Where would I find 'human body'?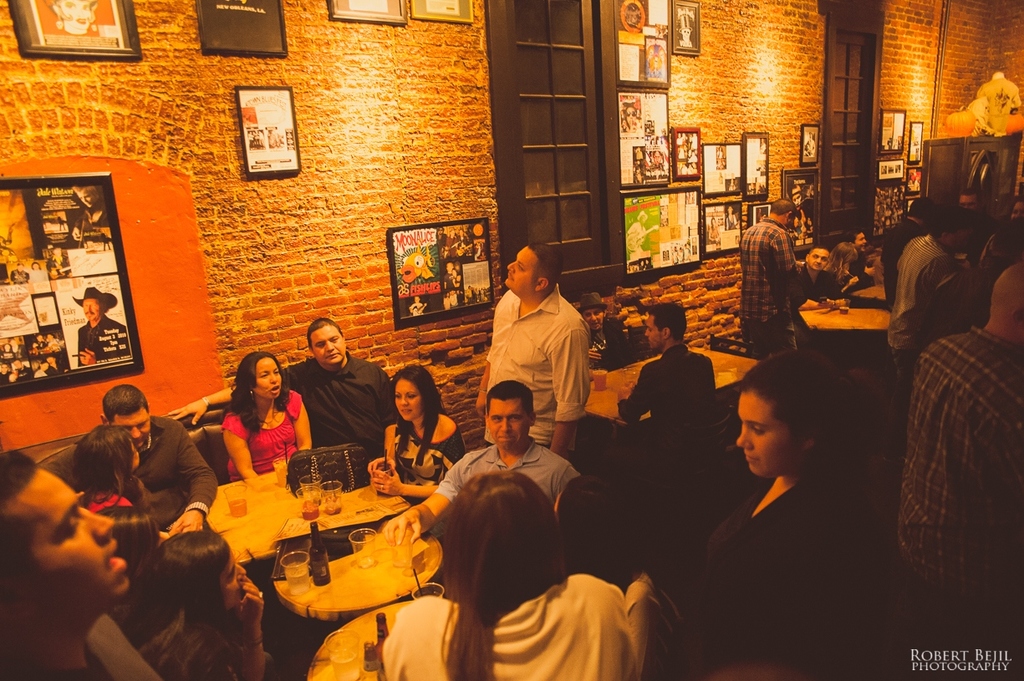
At Rect(74, 206, 110, 246).
